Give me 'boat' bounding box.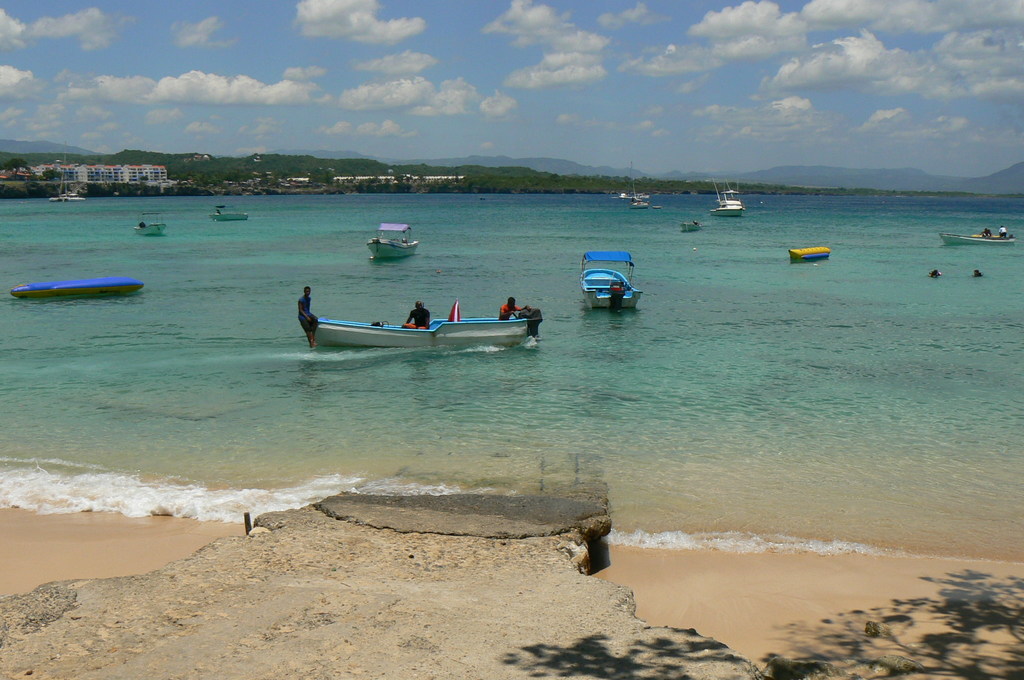
region(132, 213, 166, 236).
